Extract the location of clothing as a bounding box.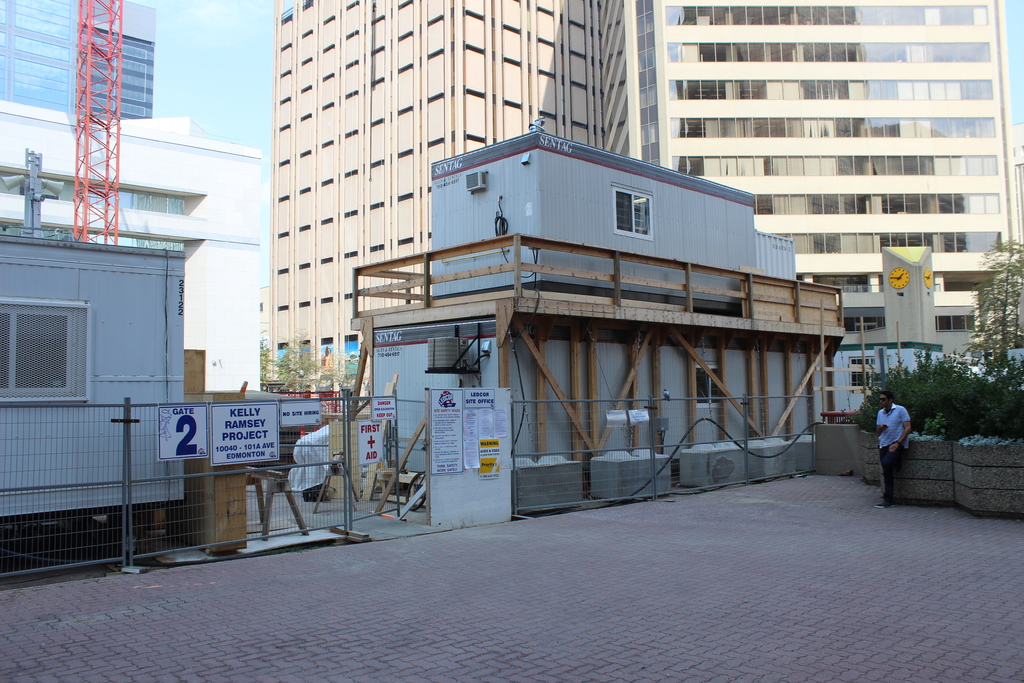
box(878, 404, 910, 451).
